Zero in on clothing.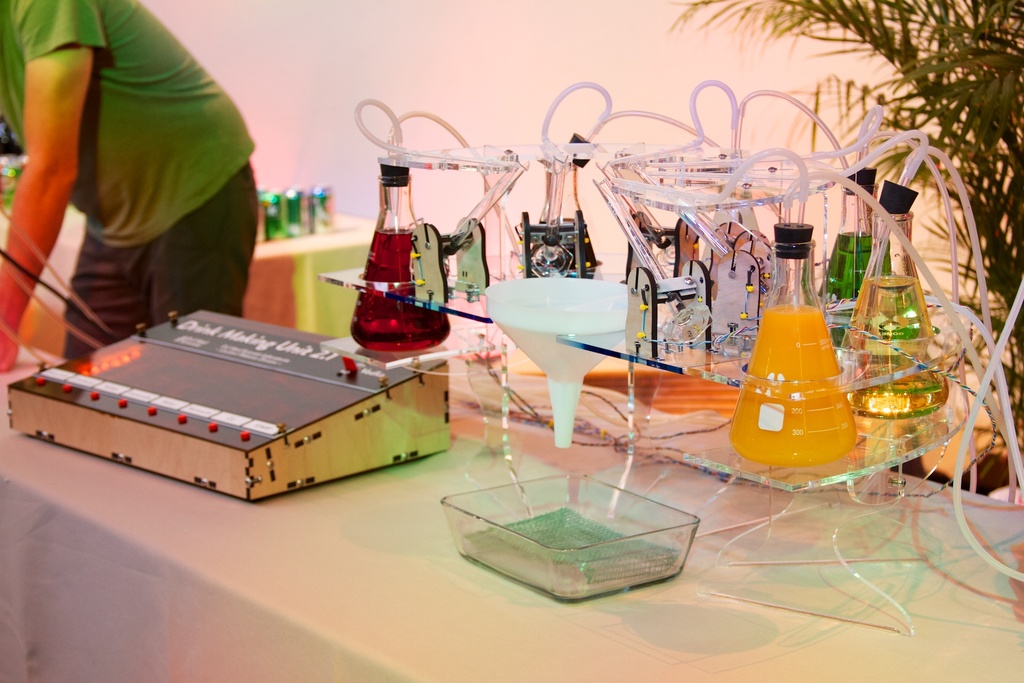
Zeroed in: pyautogui.locateOnScreen(14, 0, 267, 372).
